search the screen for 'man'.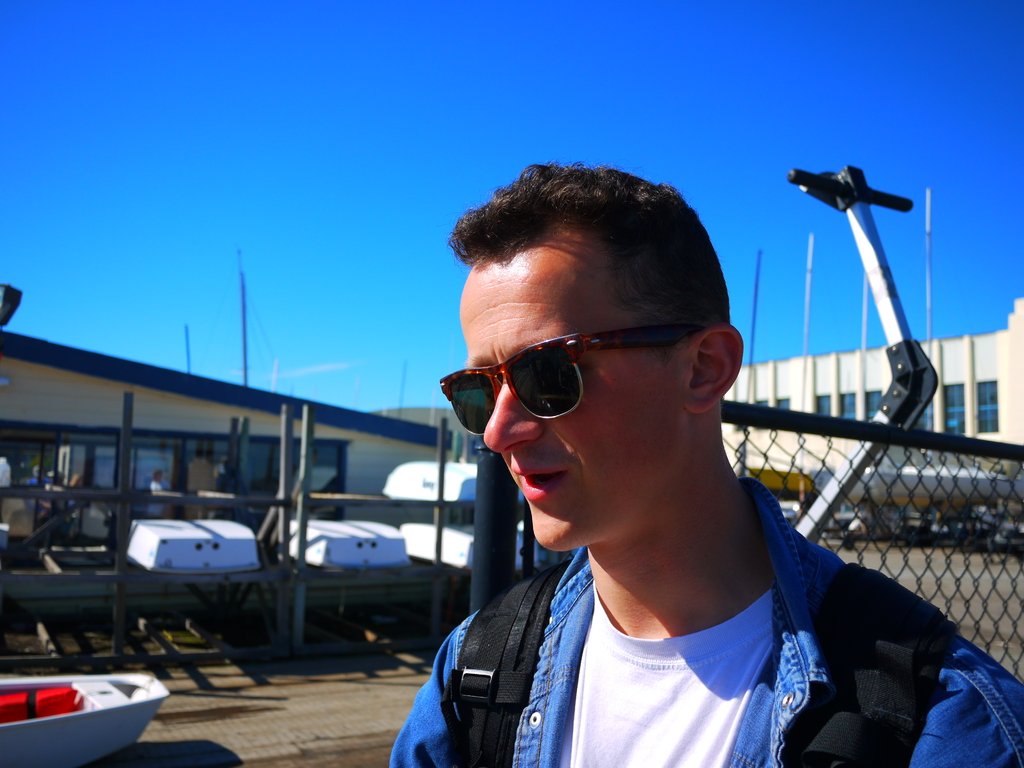
Found at bbox(372, 189, 979, 764).
